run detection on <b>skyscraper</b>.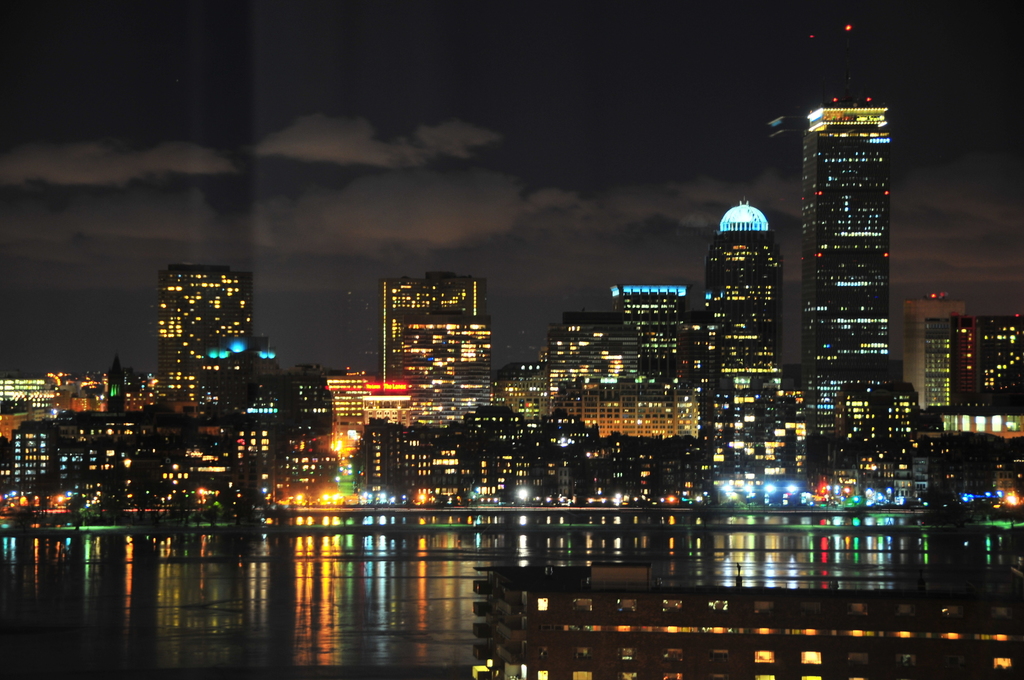
Result: <bbox>800, 40, 910, 436</bbox>.
